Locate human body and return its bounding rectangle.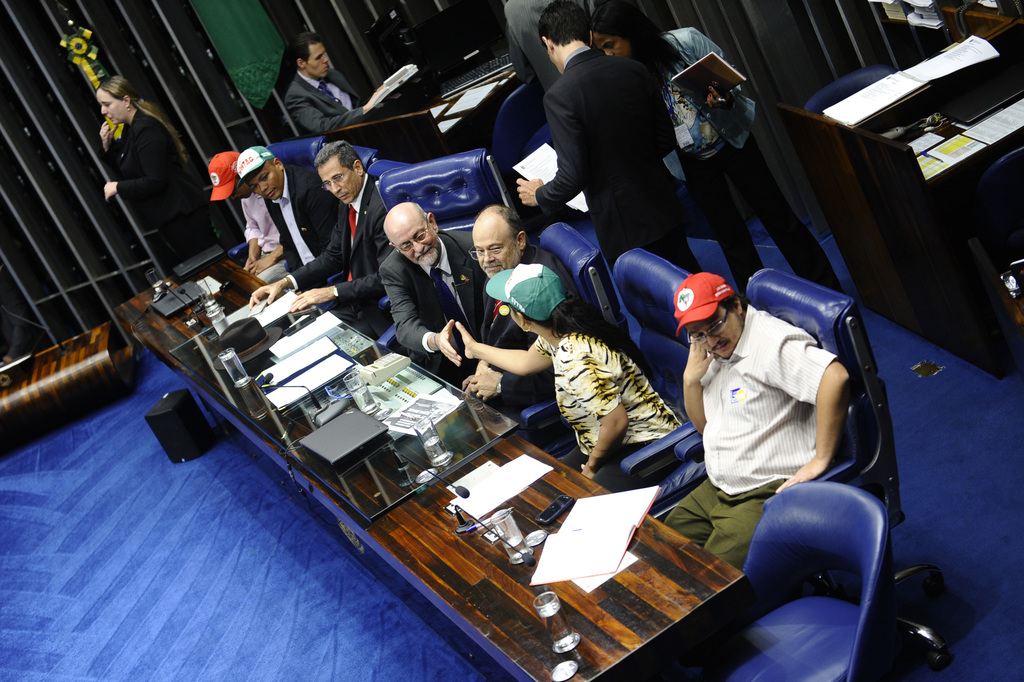
pyautogui.locateOnScreen(237, 147, 338, 292).
